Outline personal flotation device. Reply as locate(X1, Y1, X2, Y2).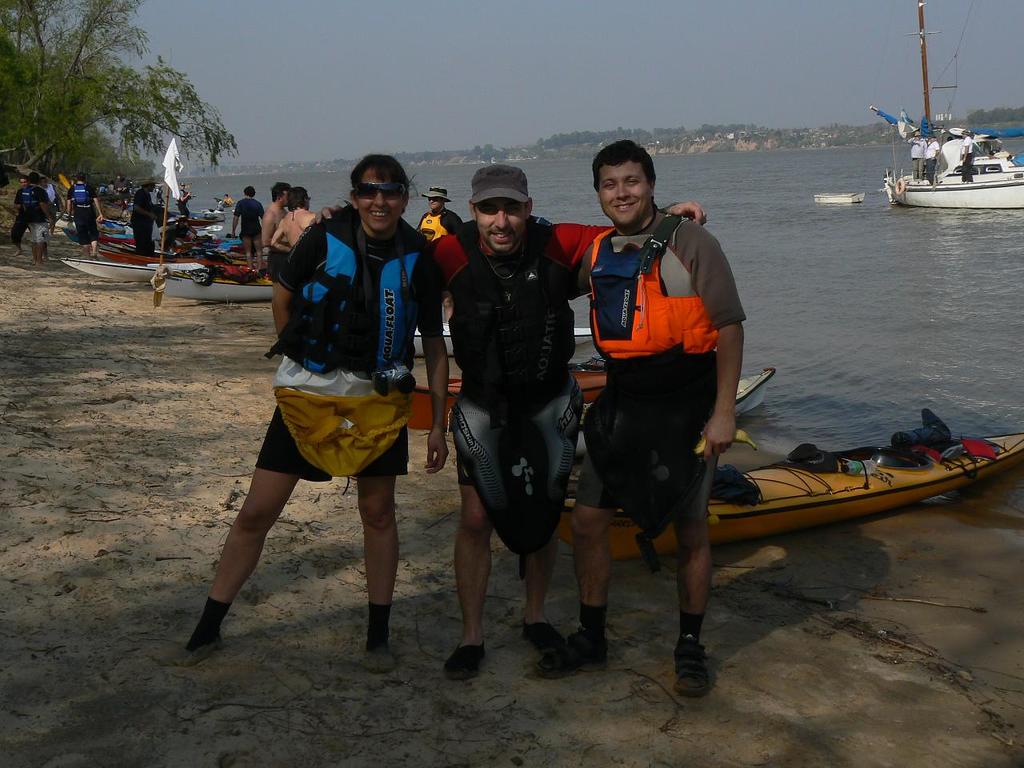
locate(422, 206, 450, 240).
